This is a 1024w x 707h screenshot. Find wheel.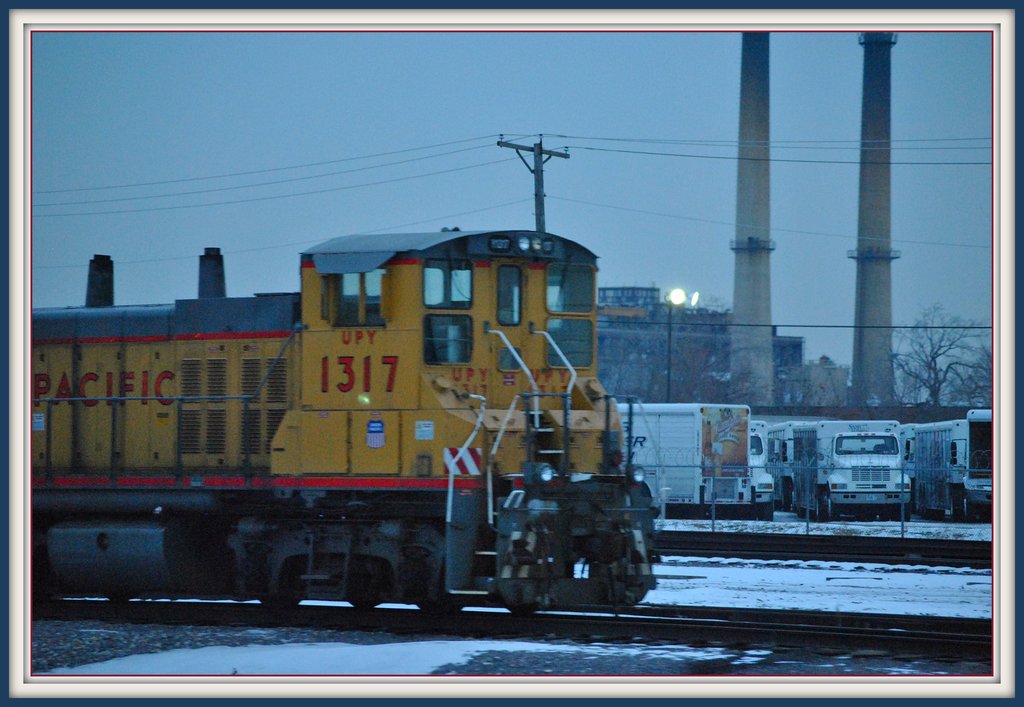
Bounding box: pyautogui.locateOnScreen(408, 571, 465, 617).
